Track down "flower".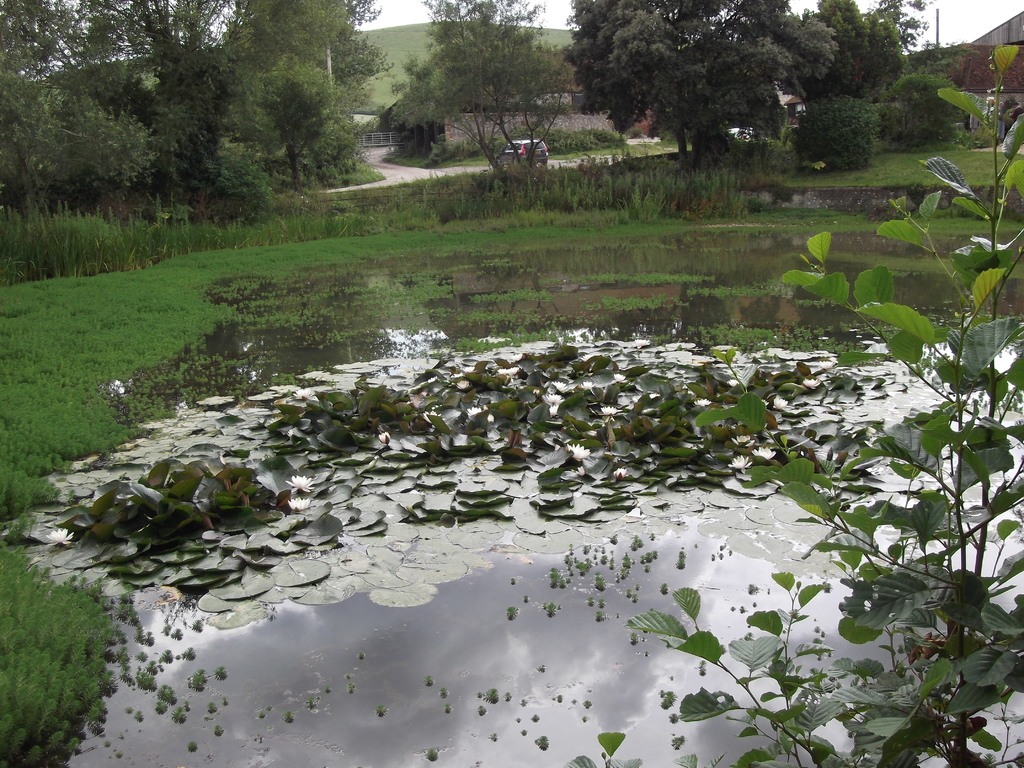
Tracked to select_region(292, 387, 311, 400).
